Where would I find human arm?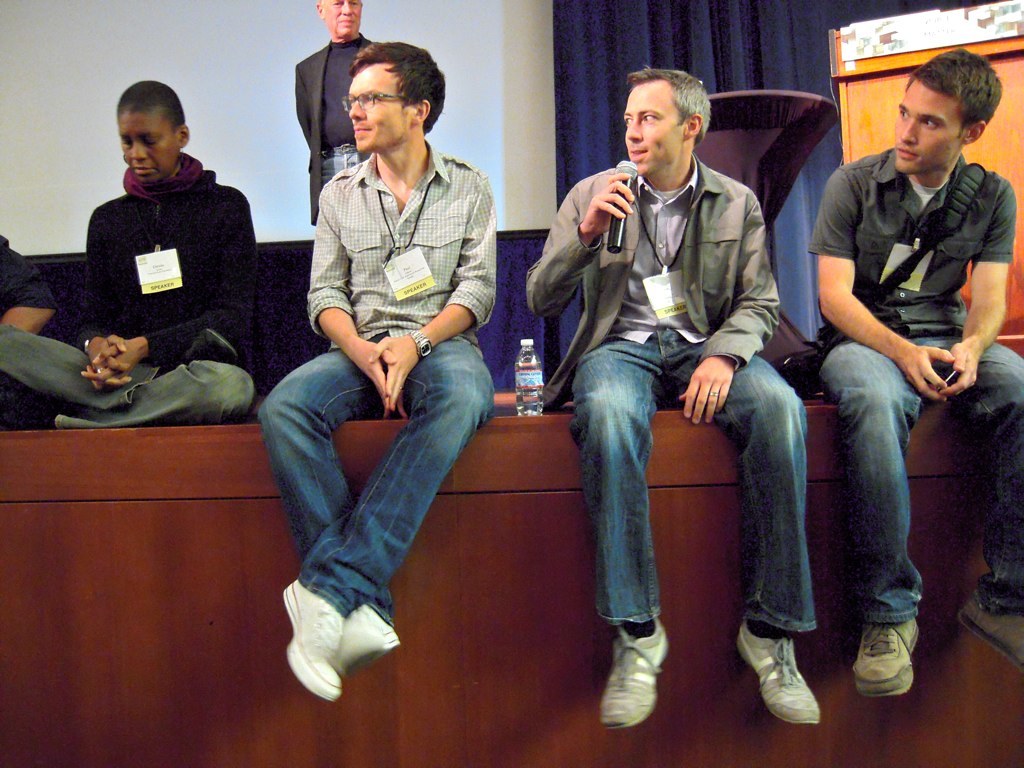
At BBox(678, 184, 779, 428).
